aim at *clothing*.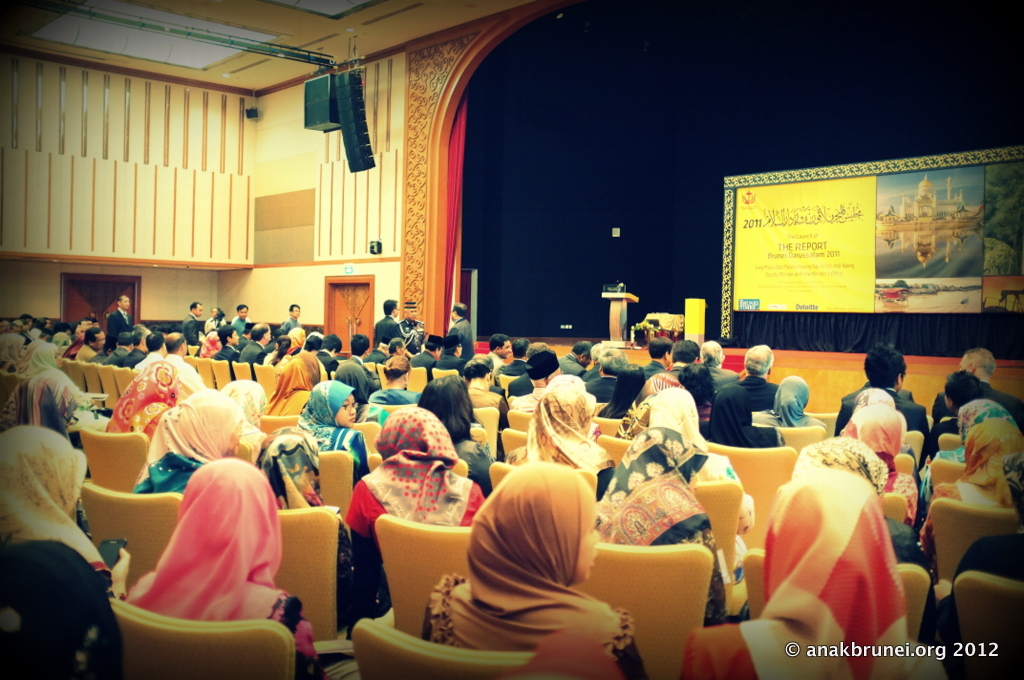
Aimed at <region>329, 359, 376, 413</region>.
